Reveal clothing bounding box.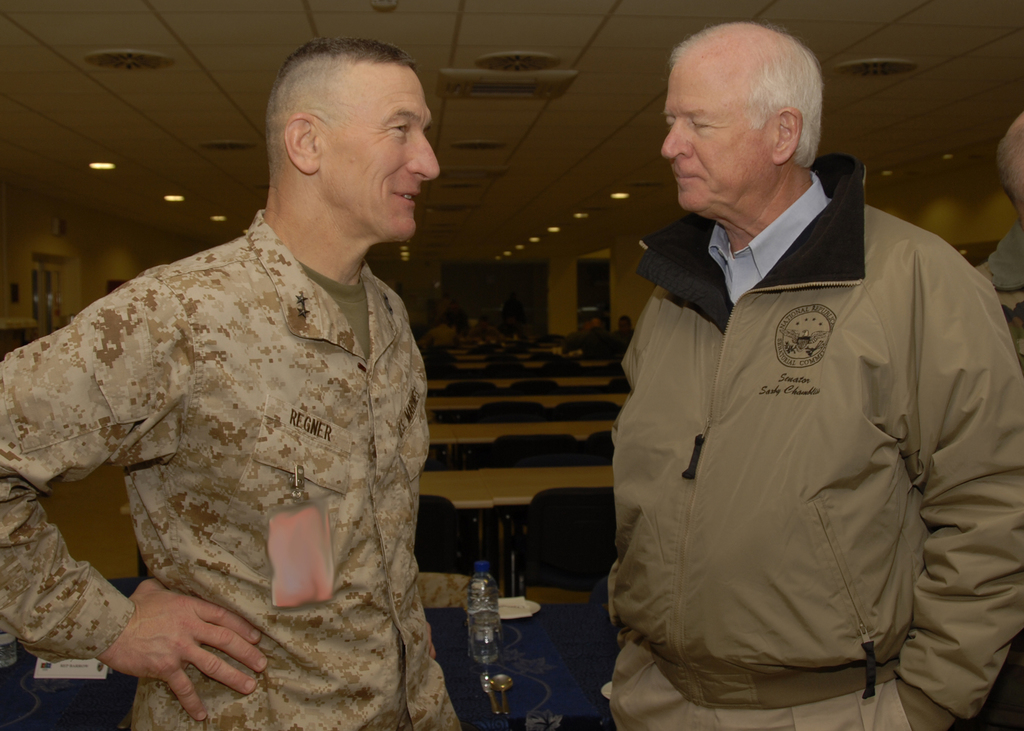
Revealed: {"left": 977, "top": 224, "right": 1023, "bottom": 730}.
